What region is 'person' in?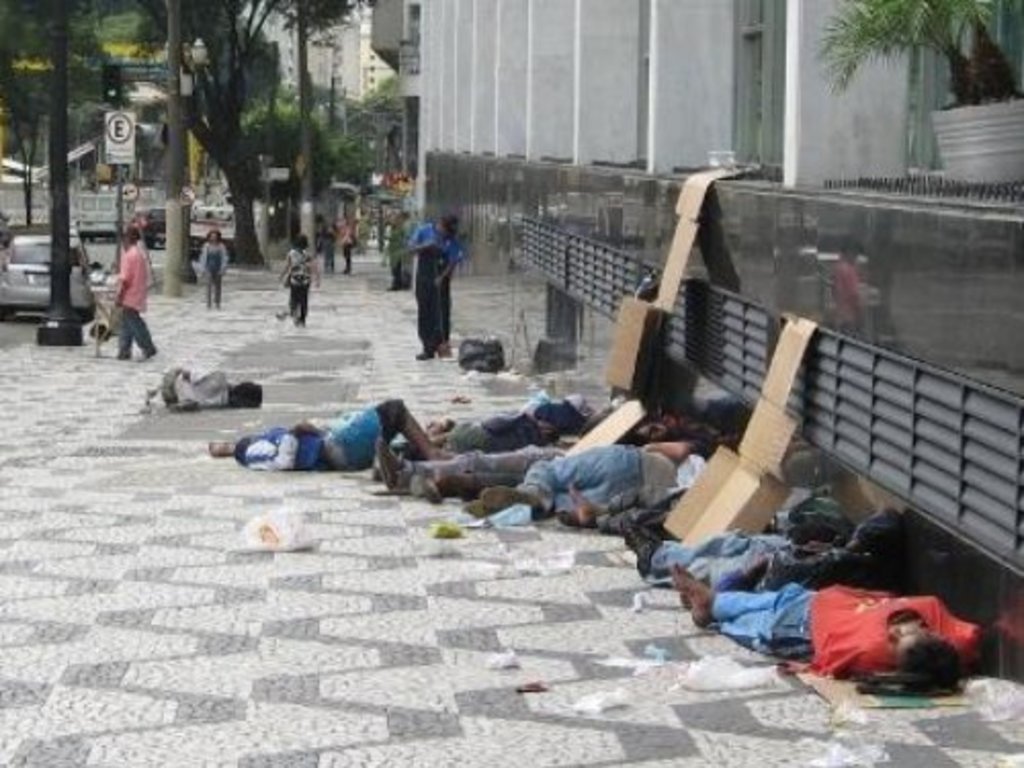
BBox(723, 543, 987, 692).
